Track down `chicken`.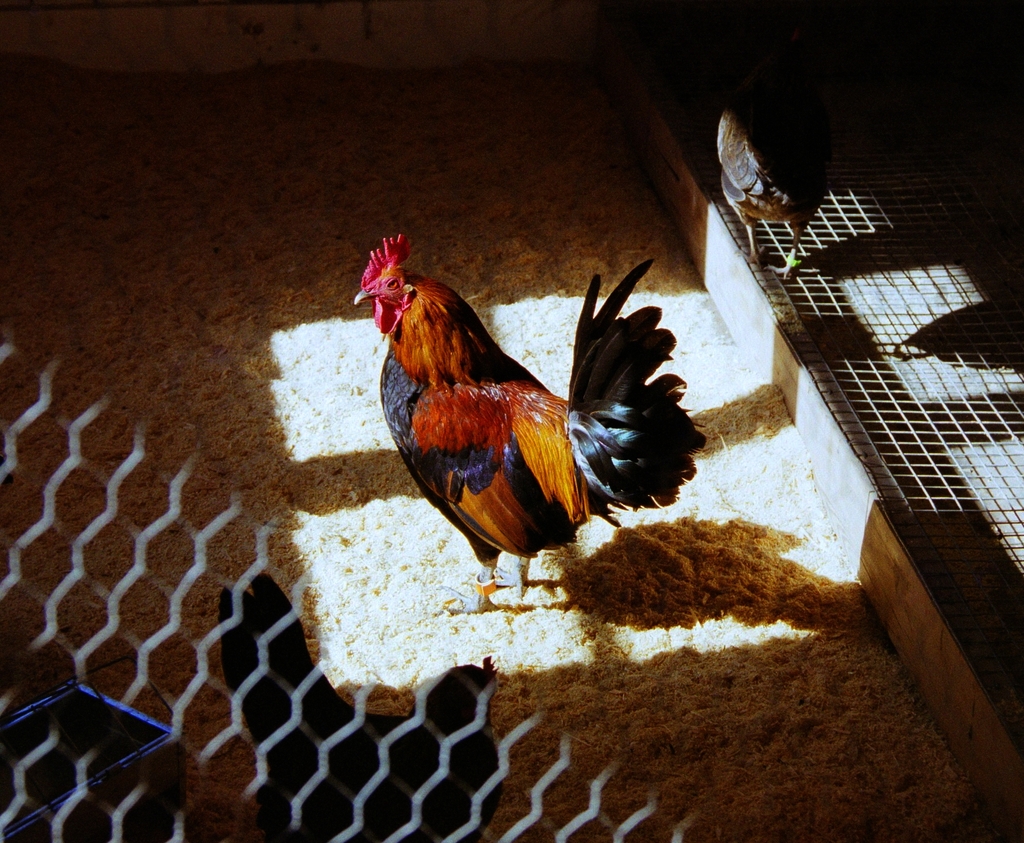
Tracked to (left=351, top=227, right=712, bottom=620).
